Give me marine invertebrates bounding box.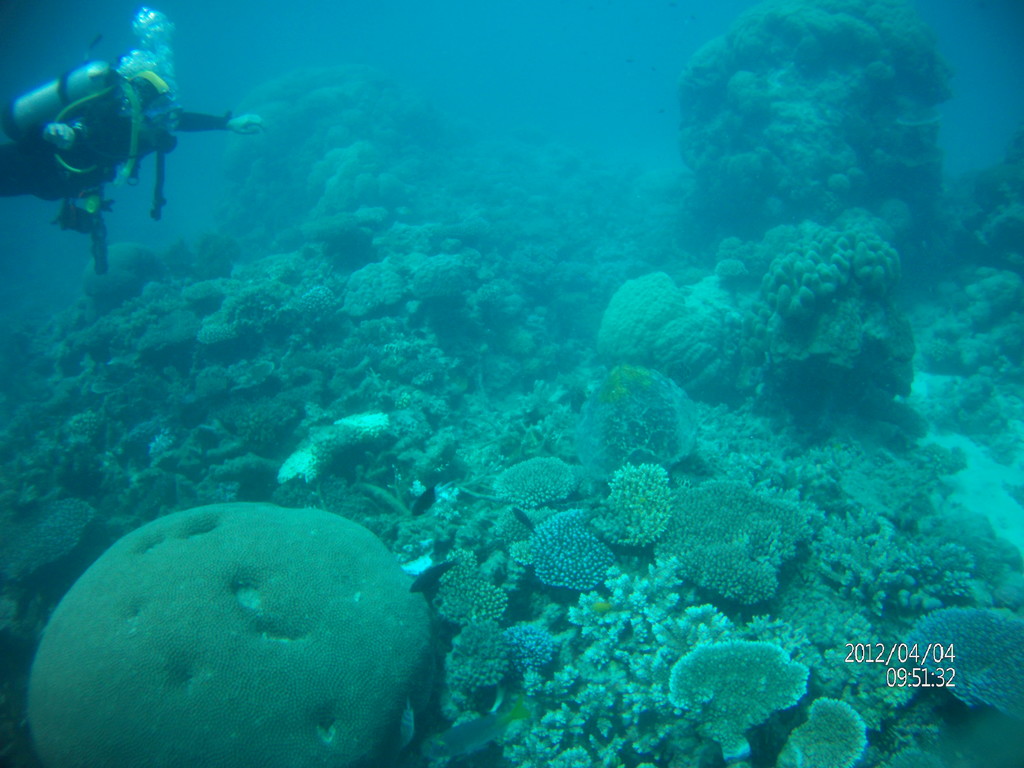
bbox=[419, 696, 532, 755].
